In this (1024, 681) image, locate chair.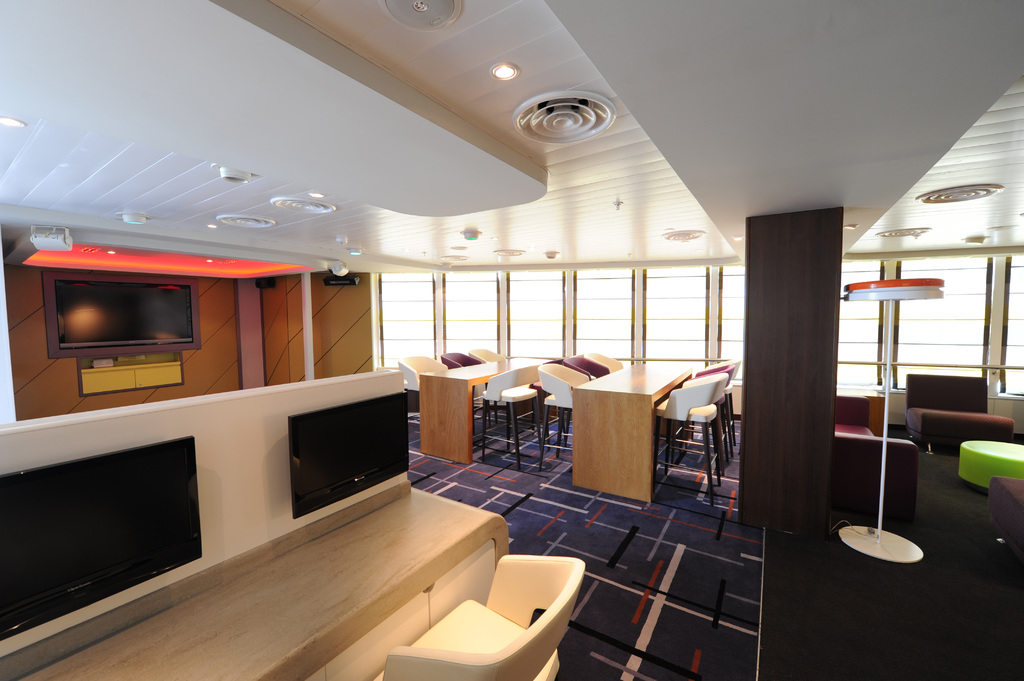
Bounding box: {"left": 585, "top": 351, "right": 618, "bottom": 369}.
